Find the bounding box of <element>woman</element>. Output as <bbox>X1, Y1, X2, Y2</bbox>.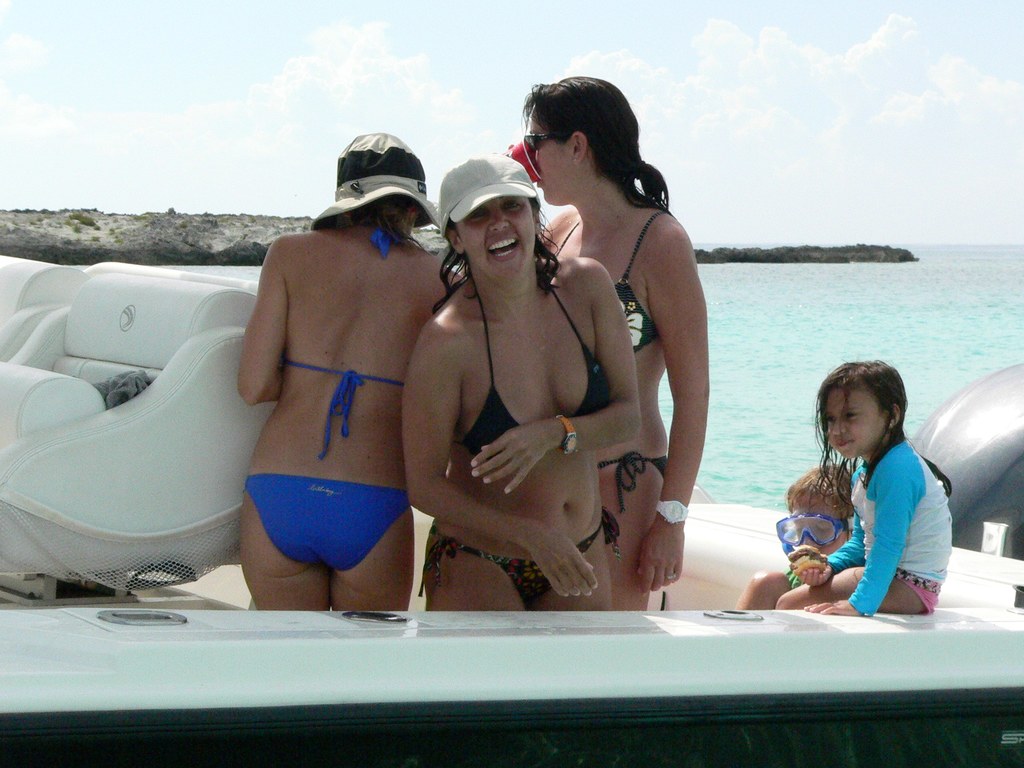
<bbox>234, 124, 477, 615</bbox>.
